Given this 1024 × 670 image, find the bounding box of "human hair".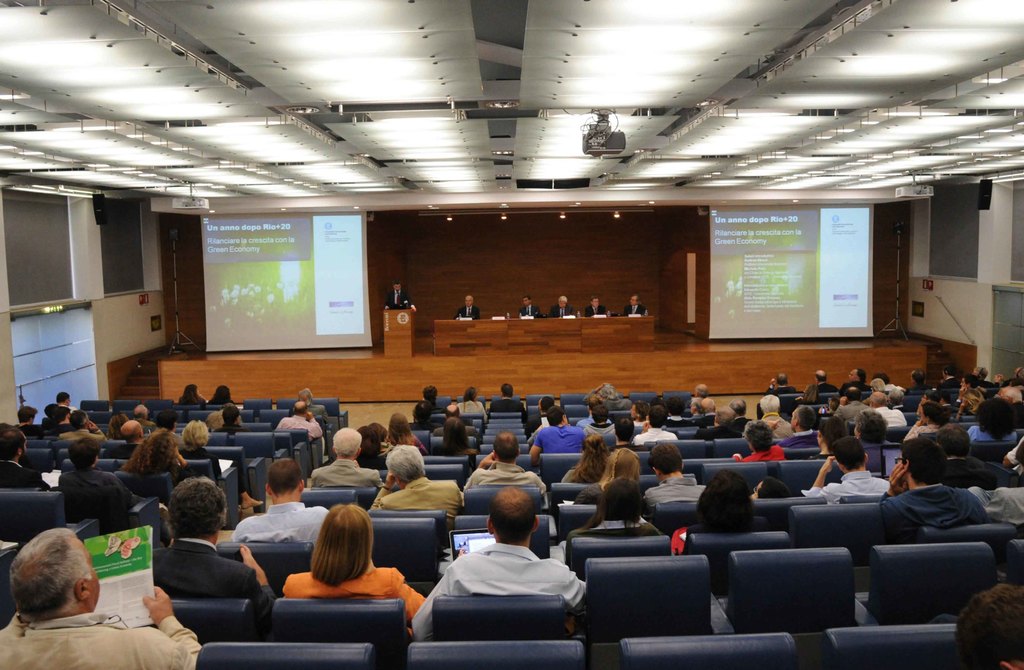
{"left": 0, "top": 427, "right": 27, "bottom": 460}.
